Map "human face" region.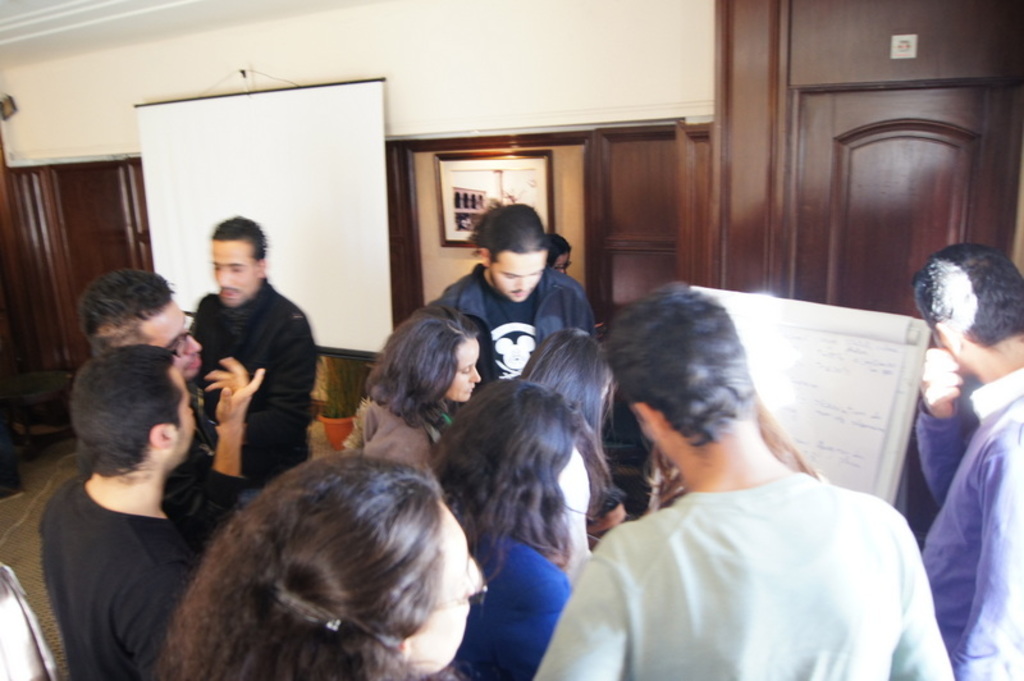
Mapped to [x1=559, y1=251, x2=571, y2=271].
